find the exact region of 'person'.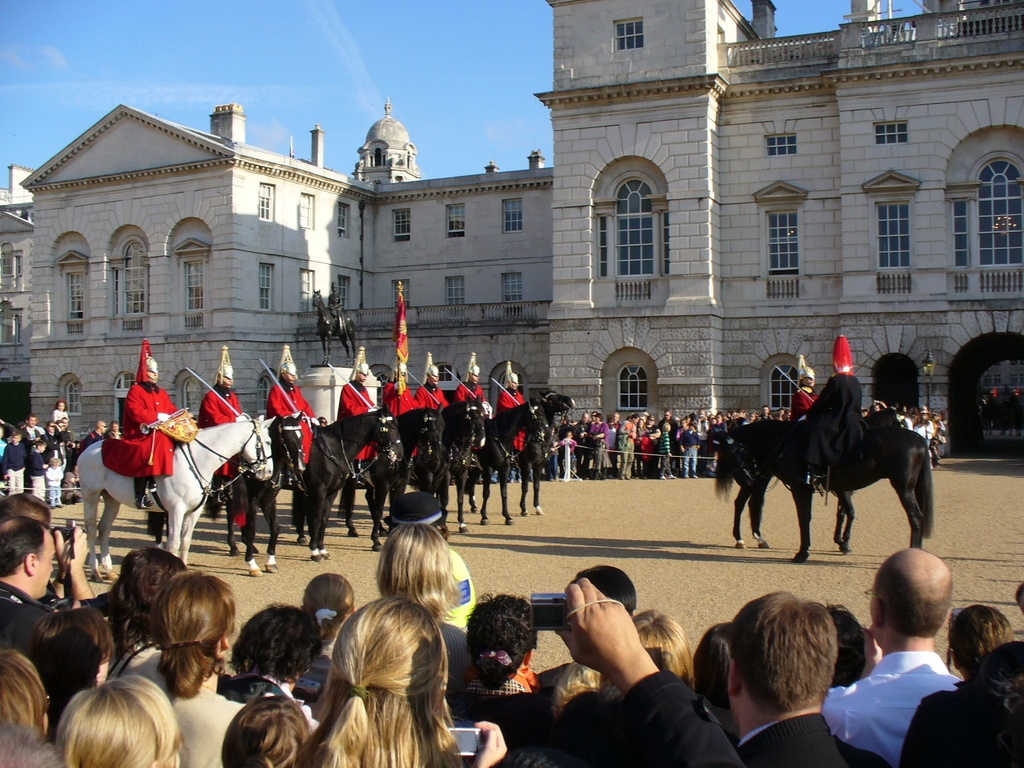
Exact region: <box>794,331,863,485</box>.
